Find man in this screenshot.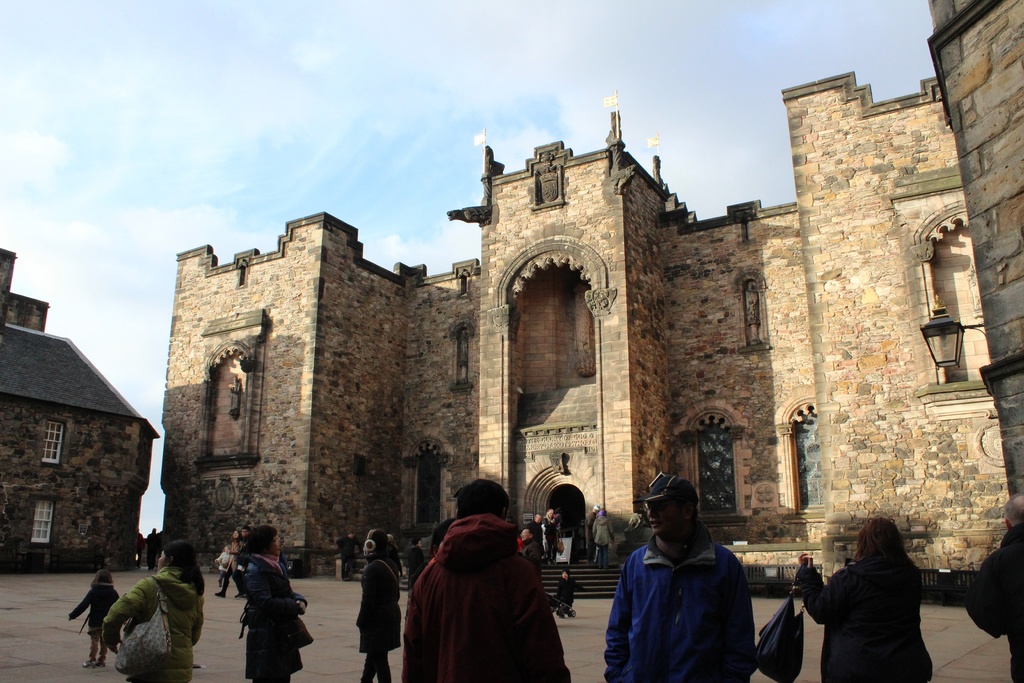
The bounding box for man is (x1=398, y1=479, x2=572, y2=682).
